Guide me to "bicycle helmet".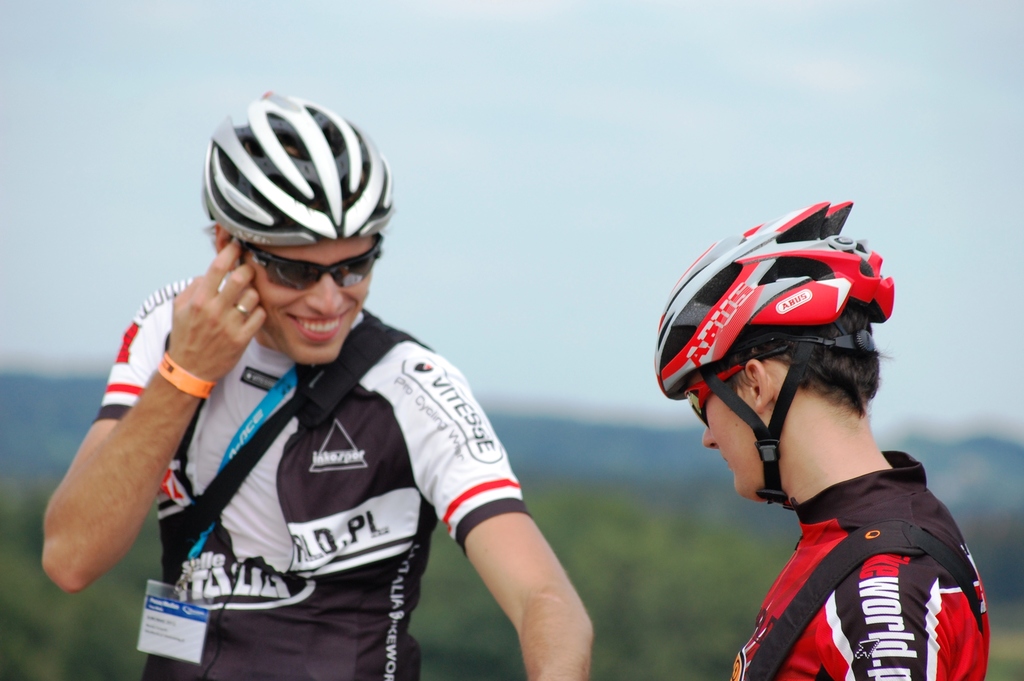
Guidance: (x1=203, y1=87, x2=396, y2=243).
